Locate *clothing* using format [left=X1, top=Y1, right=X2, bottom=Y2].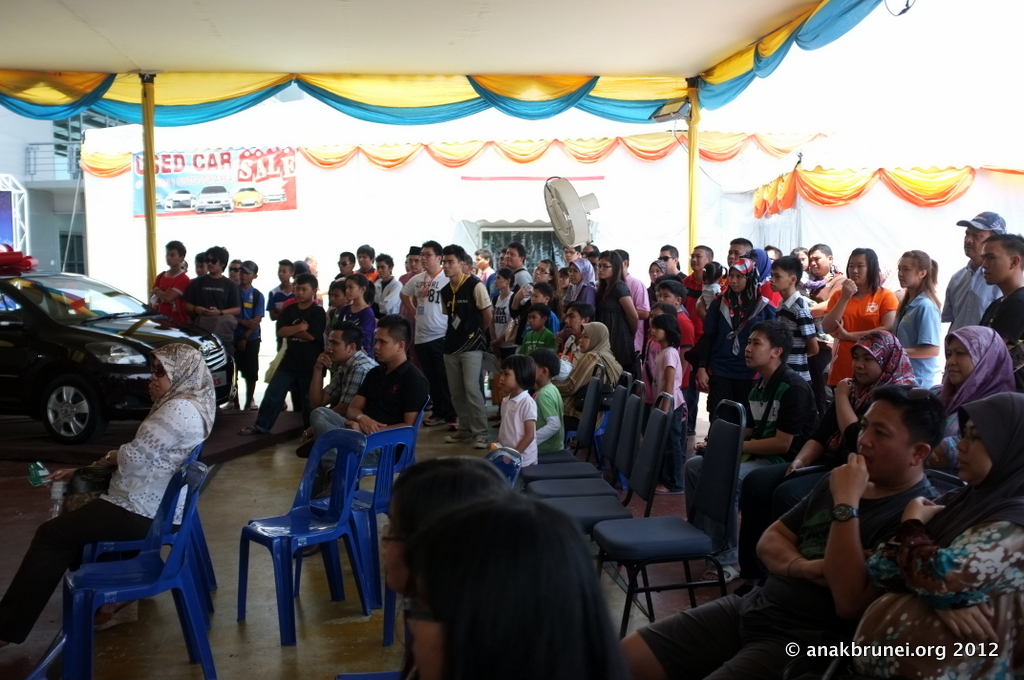
[left=0, top=343, right=212, bottom=647].
